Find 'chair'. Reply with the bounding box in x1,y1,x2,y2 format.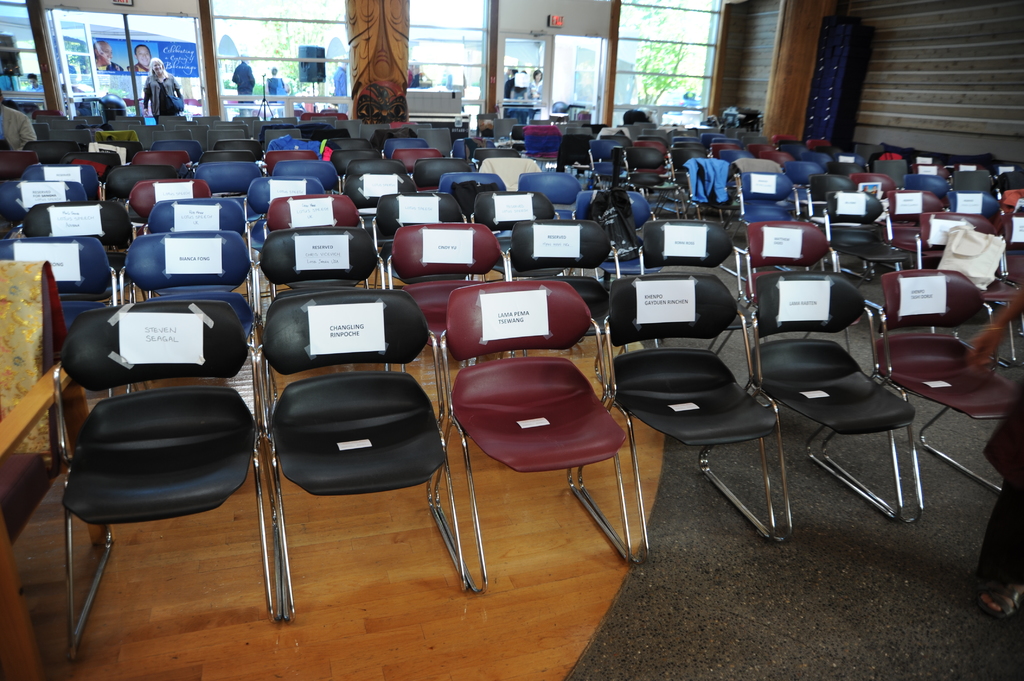
906,163,943,180.
